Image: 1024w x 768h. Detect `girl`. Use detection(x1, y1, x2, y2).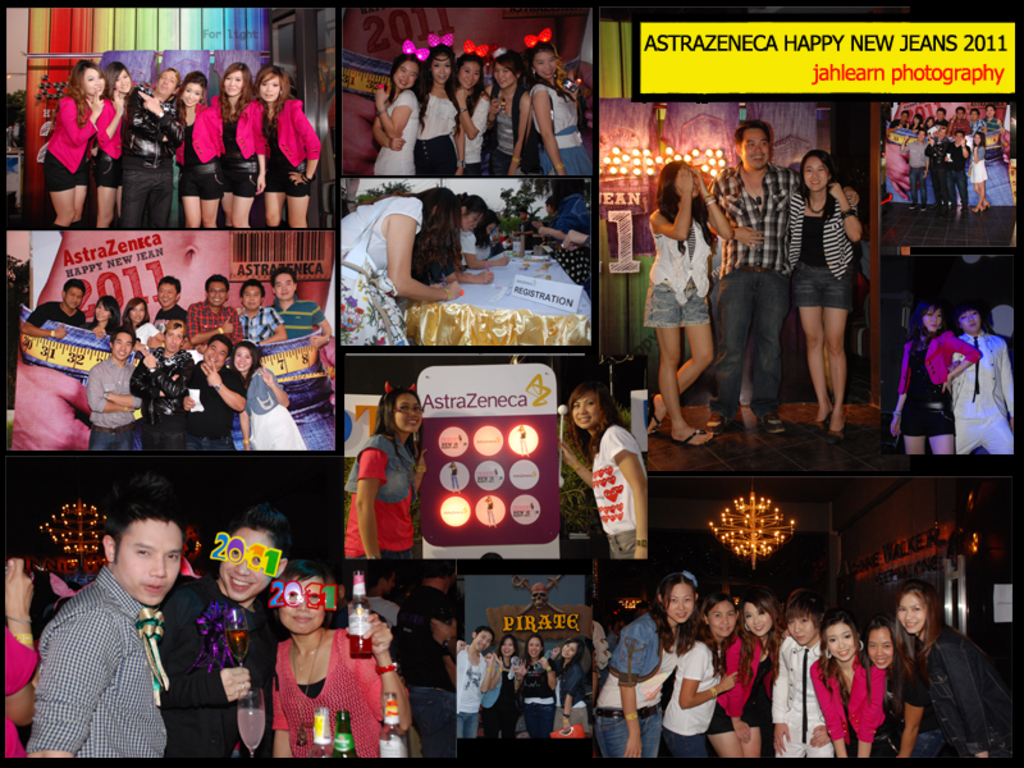
detection(526, 635, 548, 735).
